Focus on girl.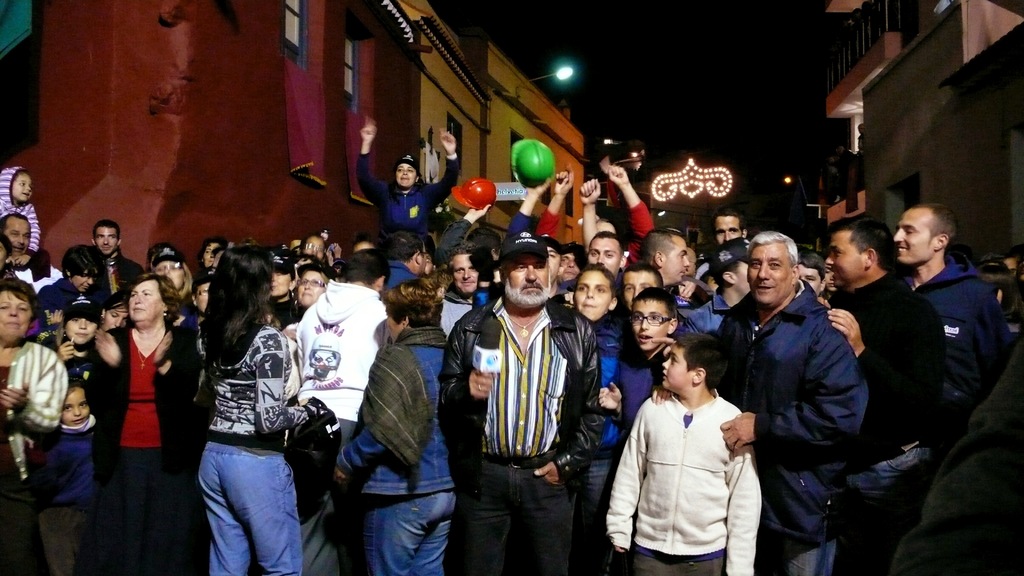
Focused at locate(195, 246, 305, 575).
